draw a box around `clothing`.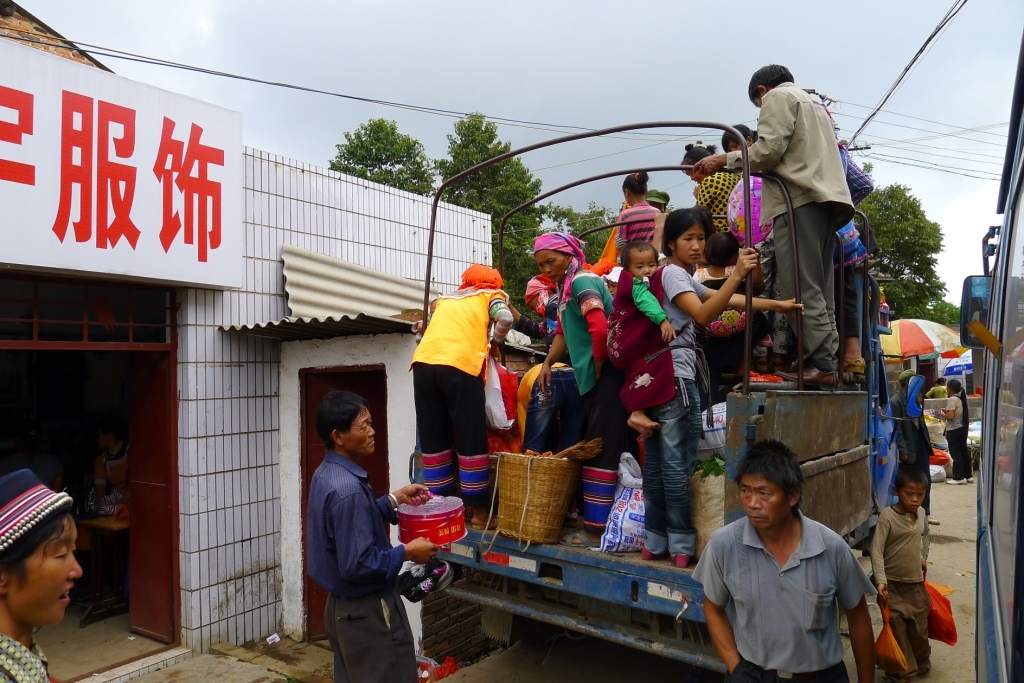
Rect(549, 261, 620, 438).
